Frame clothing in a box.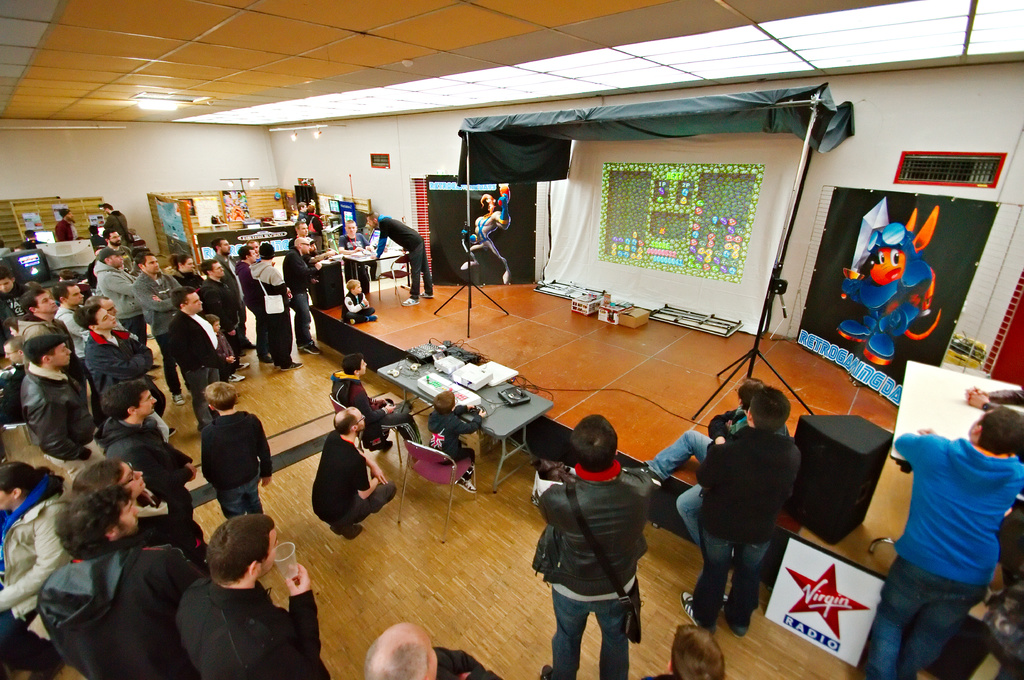
l=216, t=328, r=230, b=379.
